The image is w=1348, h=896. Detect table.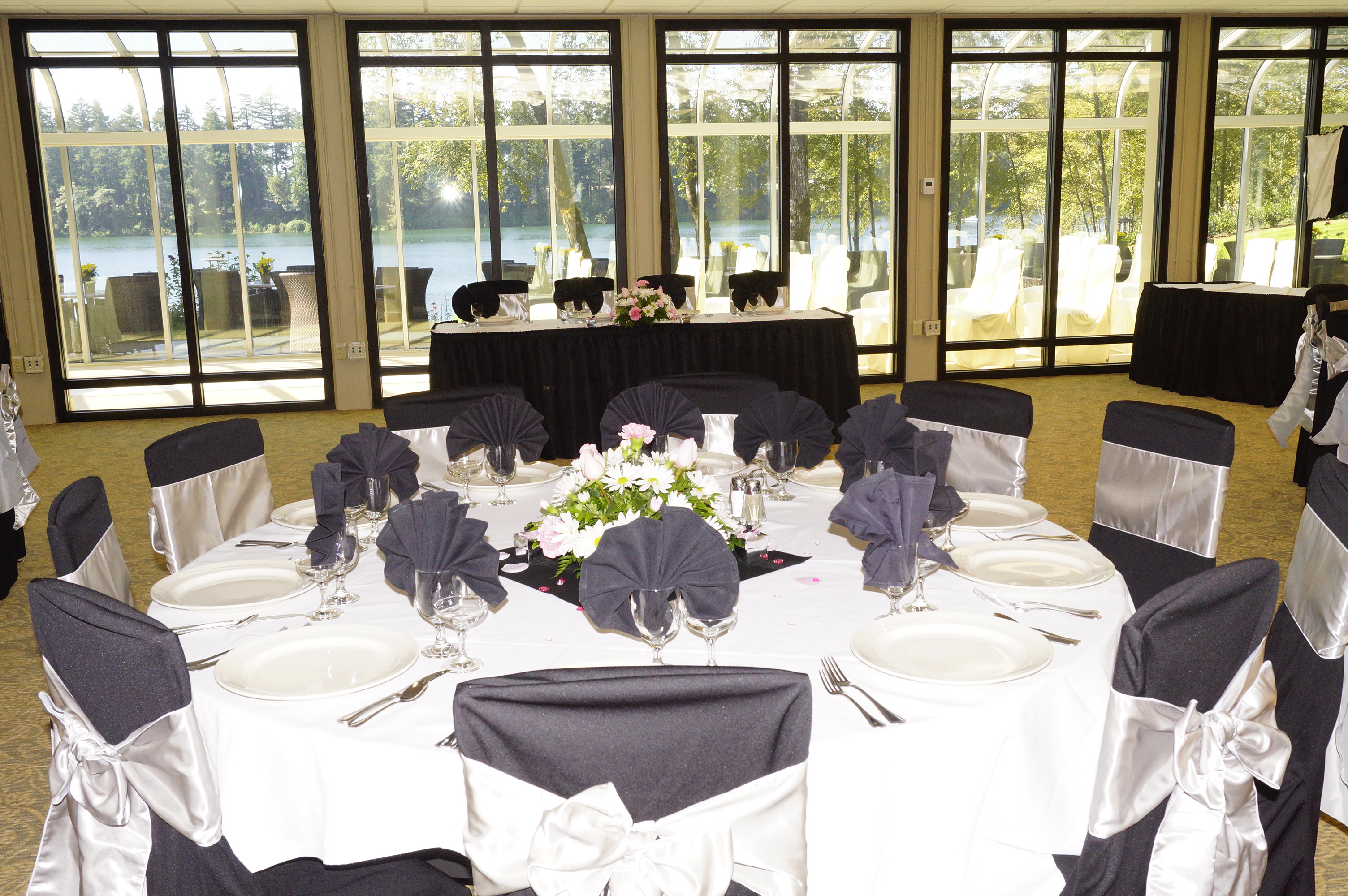
Detection: locate(506, 124, 590, 182).
